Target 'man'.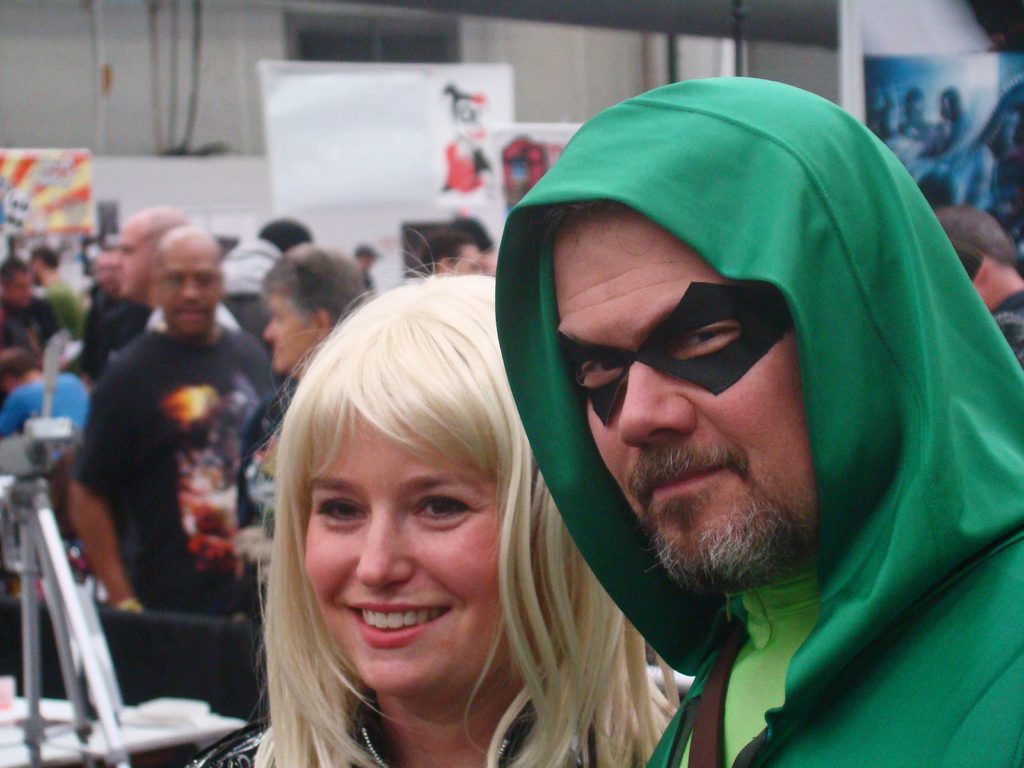
Target region: [938, 202, 1023, 356].
